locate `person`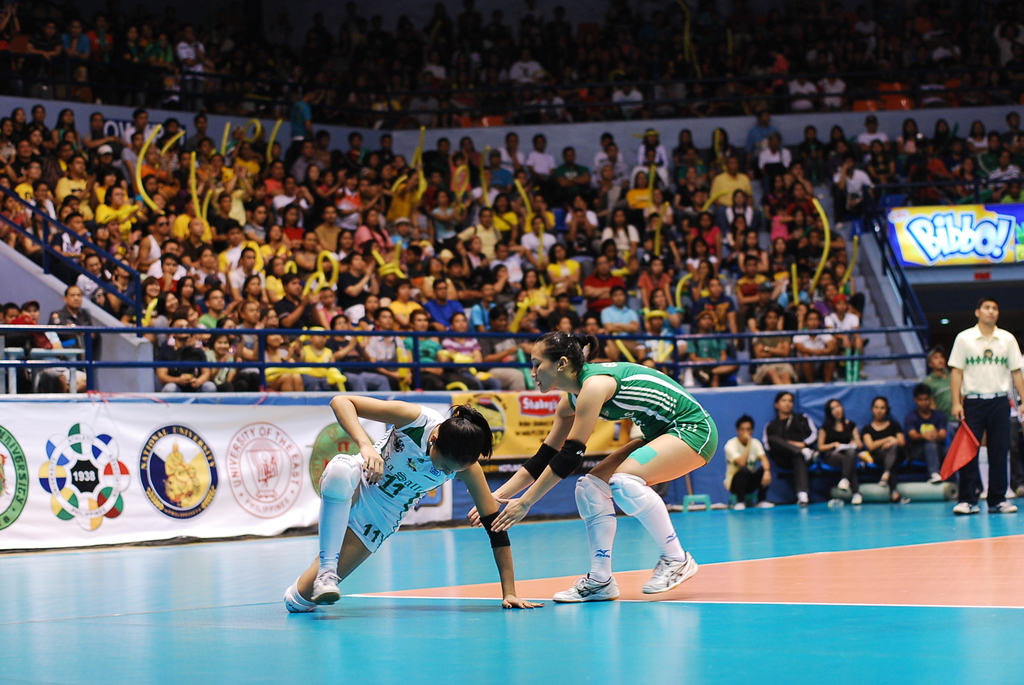
(180, 218, 209, 258)
